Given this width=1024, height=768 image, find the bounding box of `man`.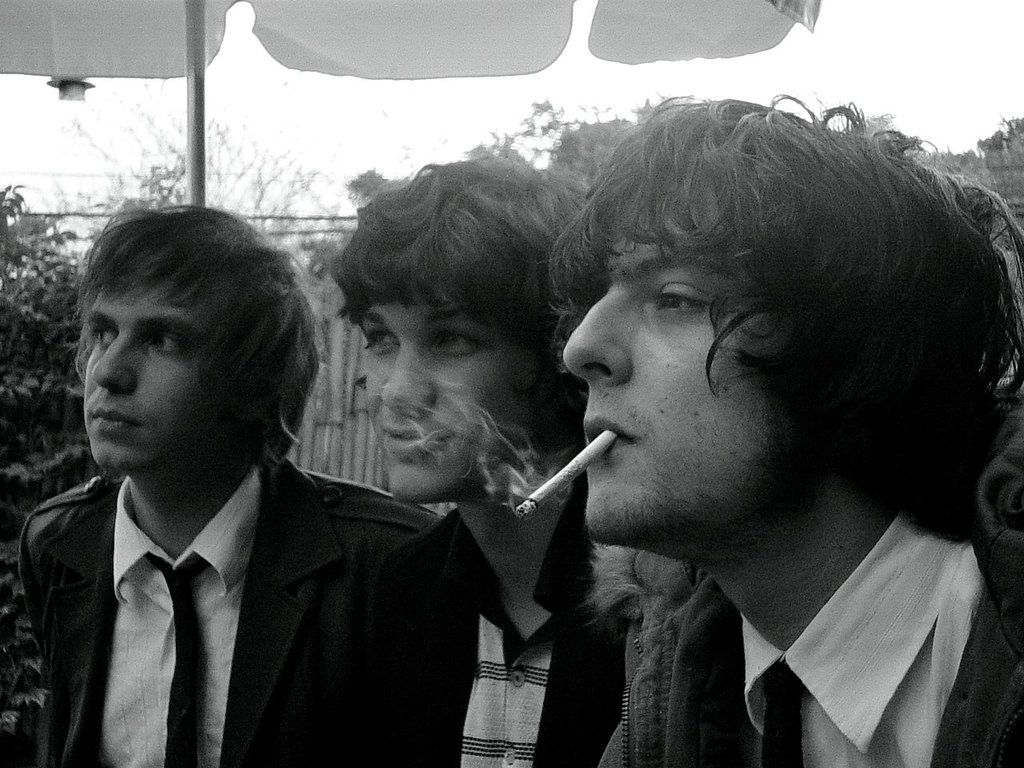
326 155 585 767.
